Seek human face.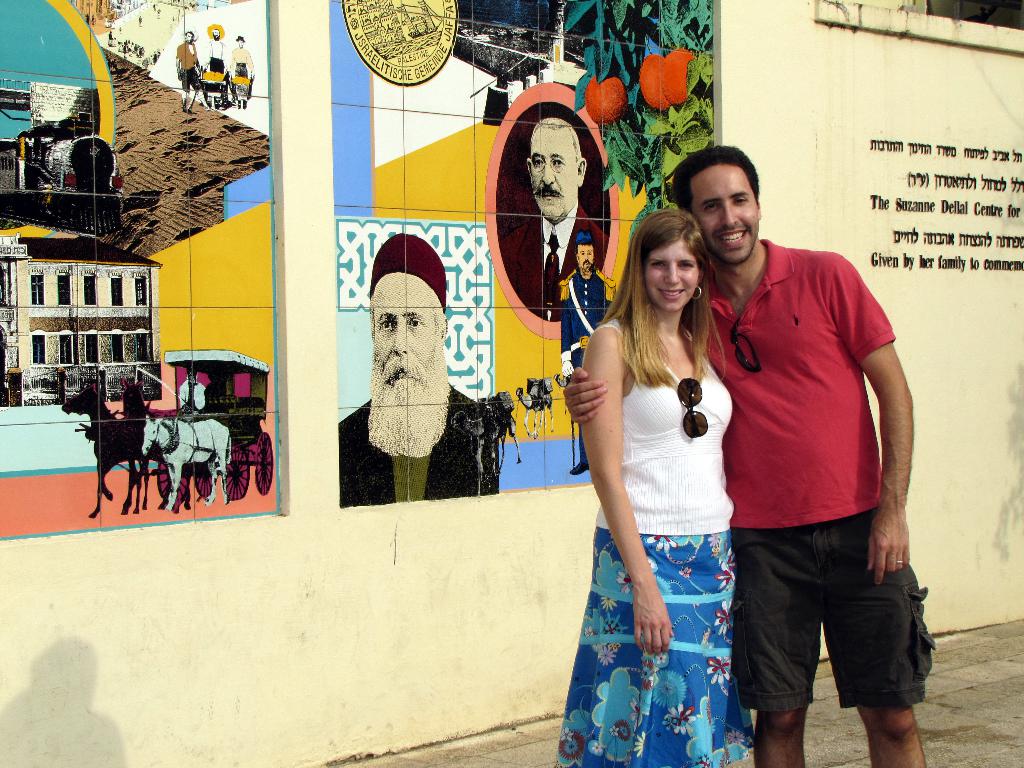
[530,125,579,220].
